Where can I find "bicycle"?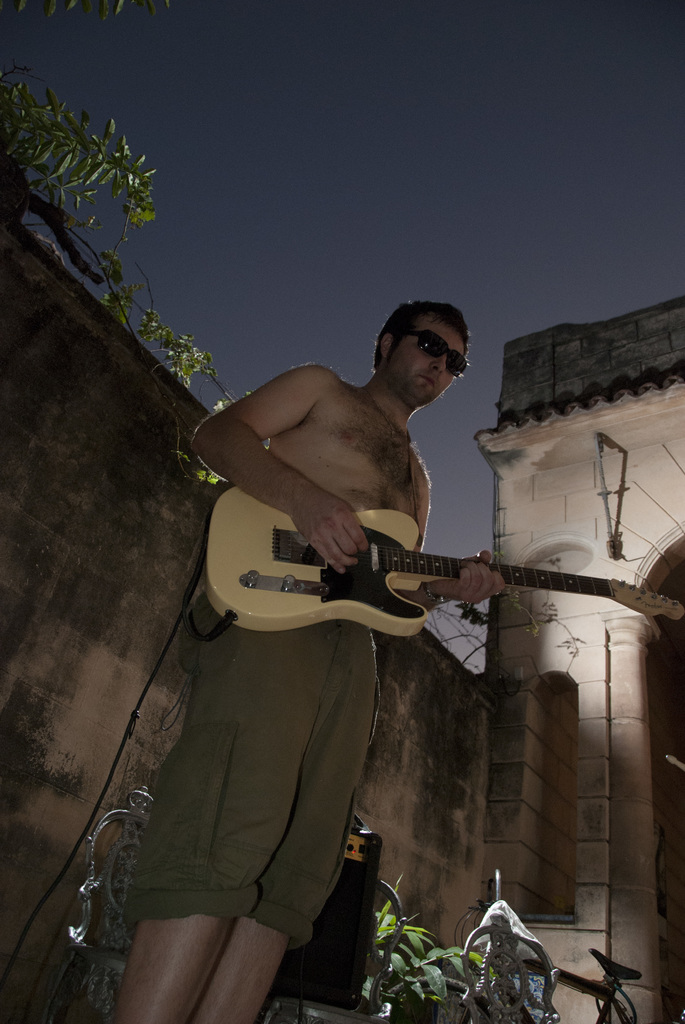
You can find it at x1=434 y1=879 x2=666 y2=1020.
